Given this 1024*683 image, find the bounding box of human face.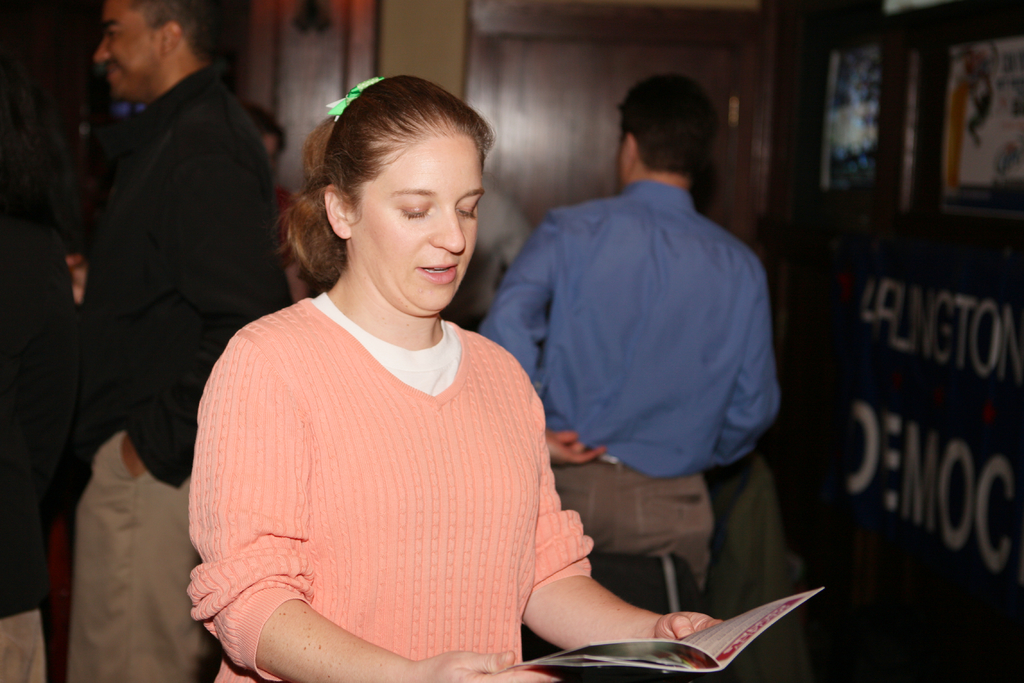
box=[343, 133, 486, 311].
